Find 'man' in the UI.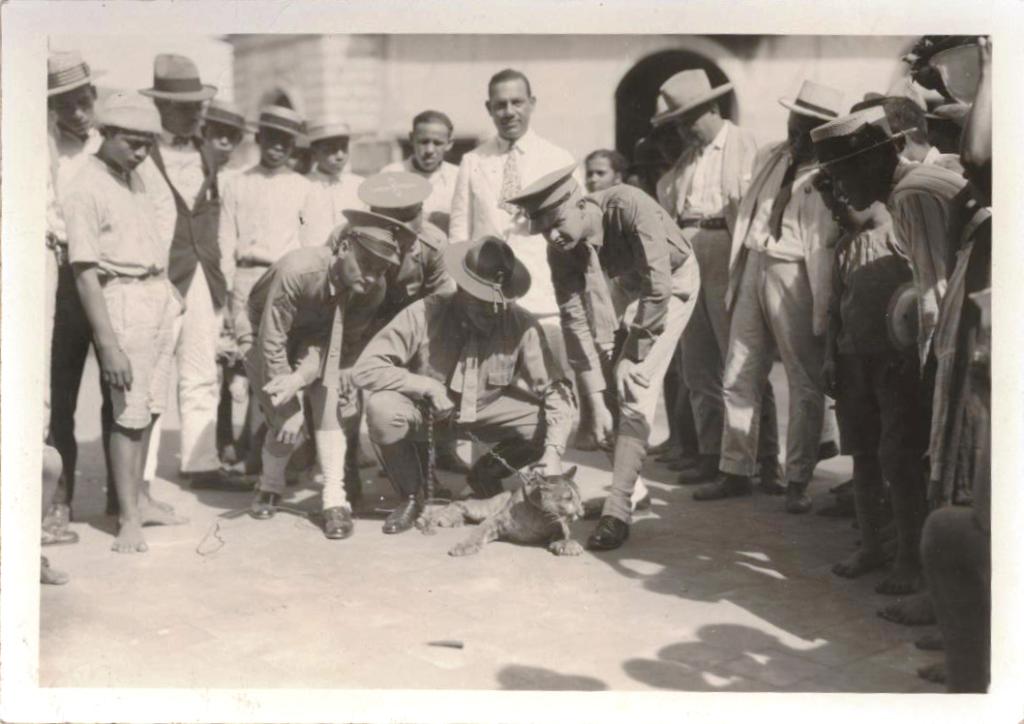
UI element at [329, 166, 449, 522].
